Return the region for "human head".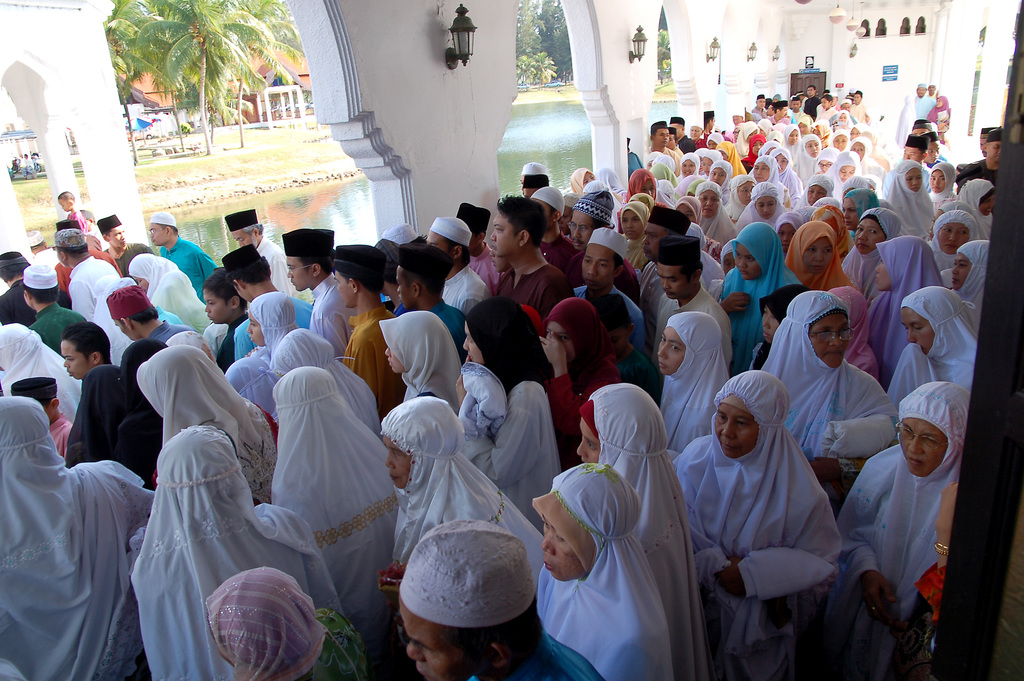
148 211 179 246.
